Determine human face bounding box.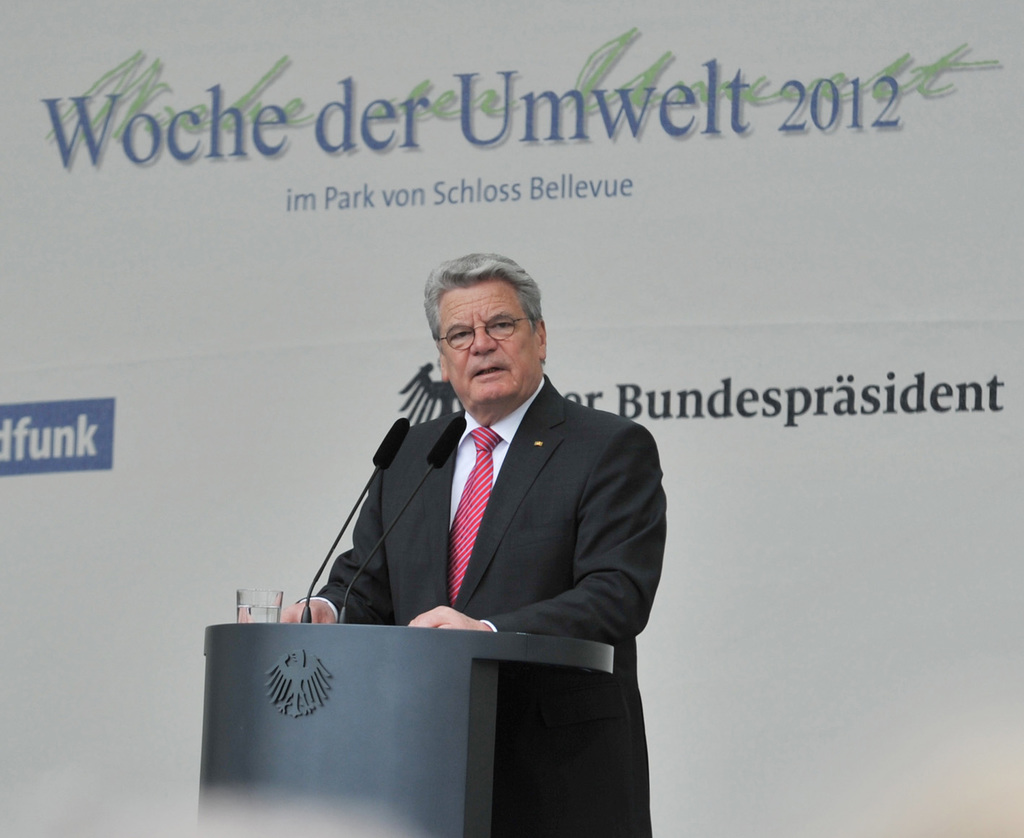
Determined: BBox(440, 282, 541, 412).
